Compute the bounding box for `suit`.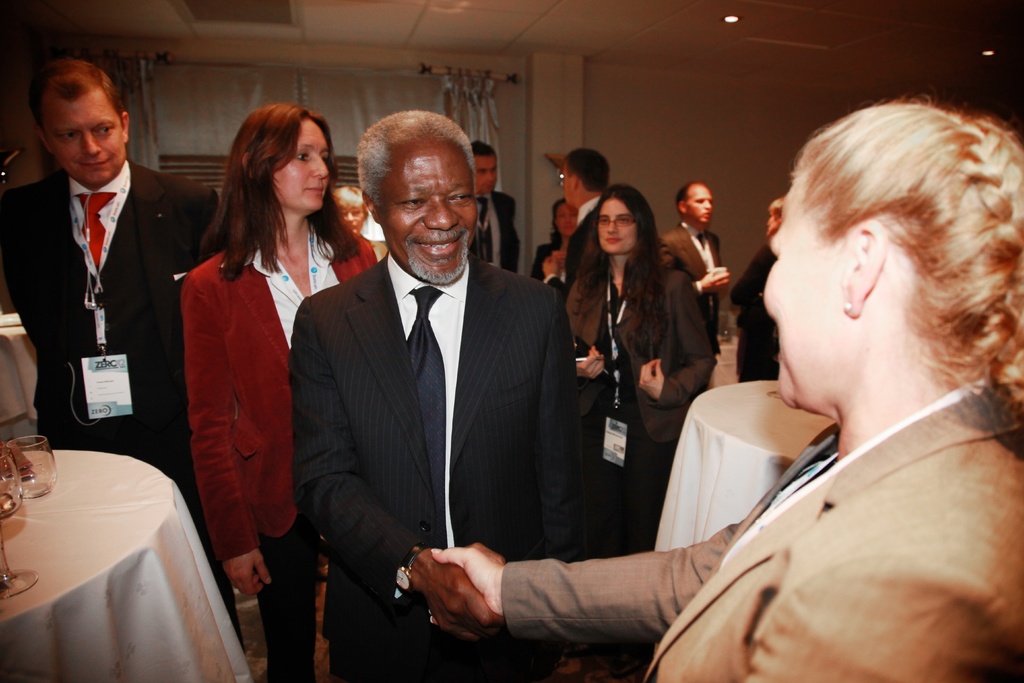
l=294, t=117, r=586, b=664.
